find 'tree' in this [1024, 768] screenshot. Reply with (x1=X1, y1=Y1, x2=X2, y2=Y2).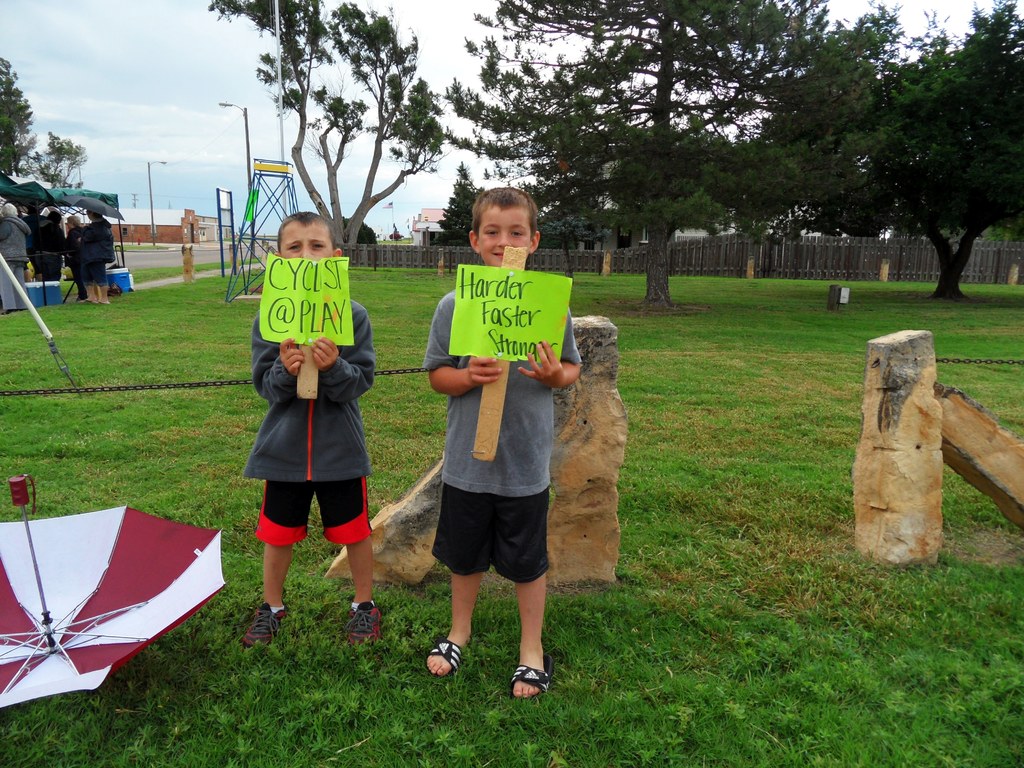
(x1=33, y1=116, x2=95, y2=189).
